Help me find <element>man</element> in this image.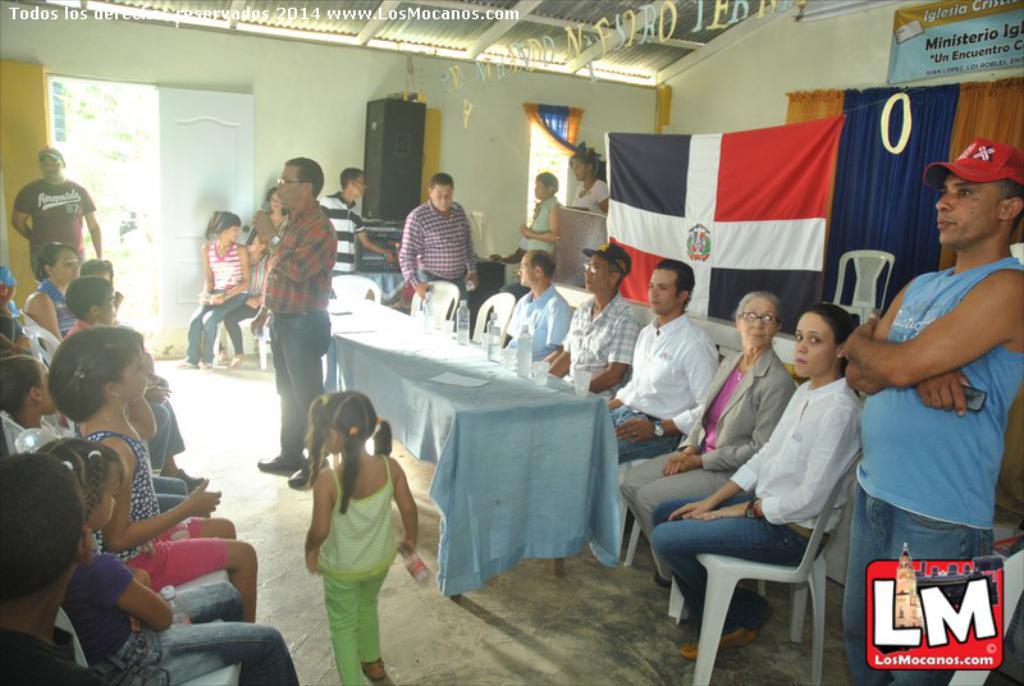
Found it: x1=803 y1=159 x2=1011 y2=672.
